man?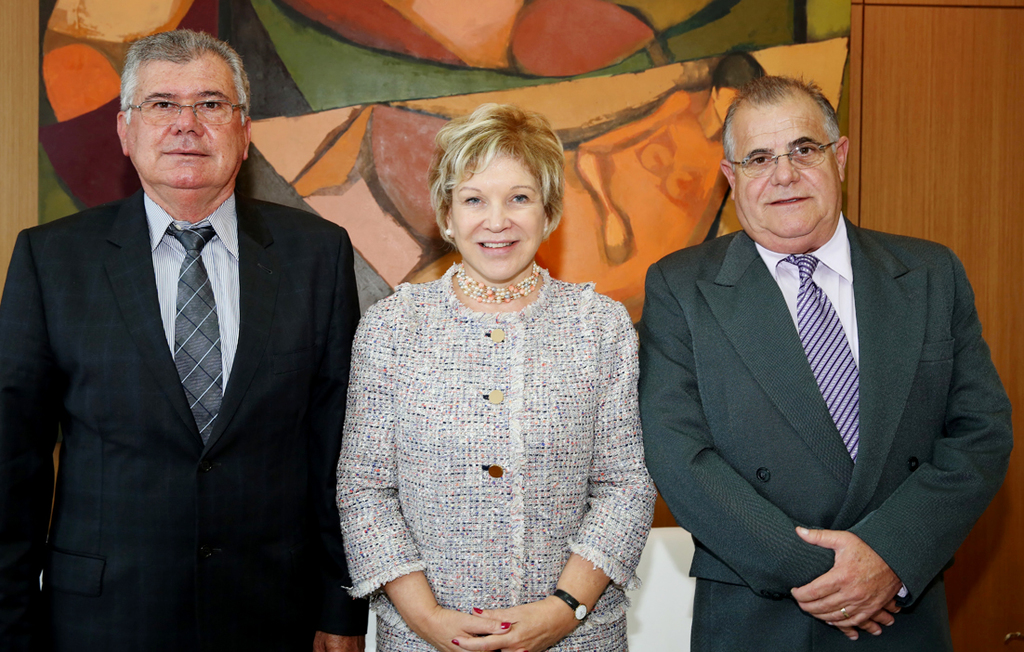
bbox(15, 28, 361, 644)
